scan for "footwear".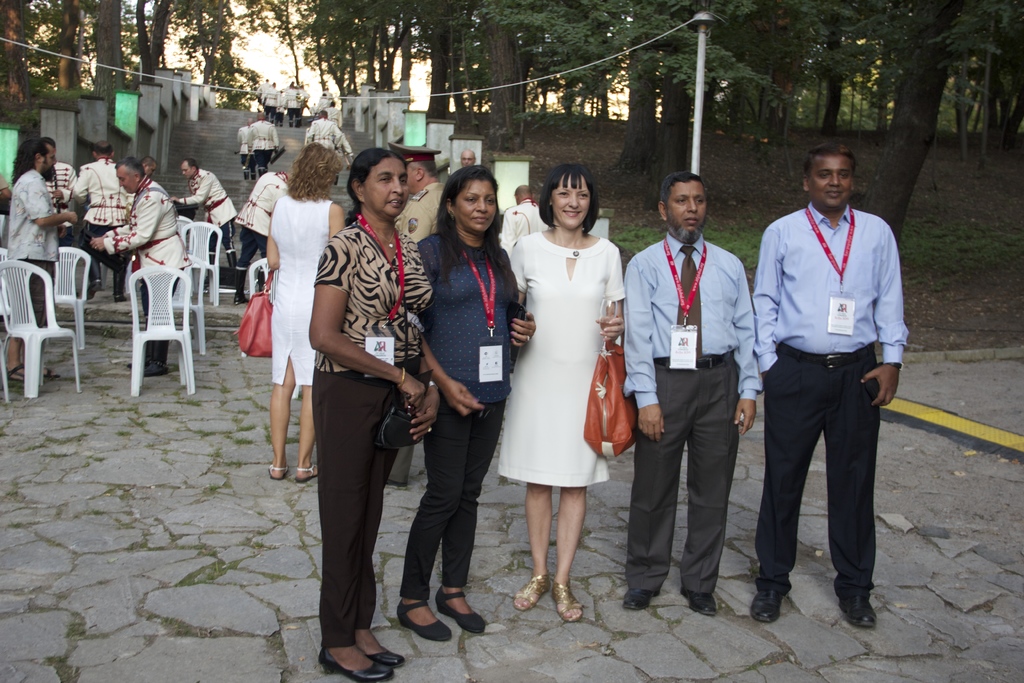
Scan result: [left=296, top=465, right=319, bottom=483].
